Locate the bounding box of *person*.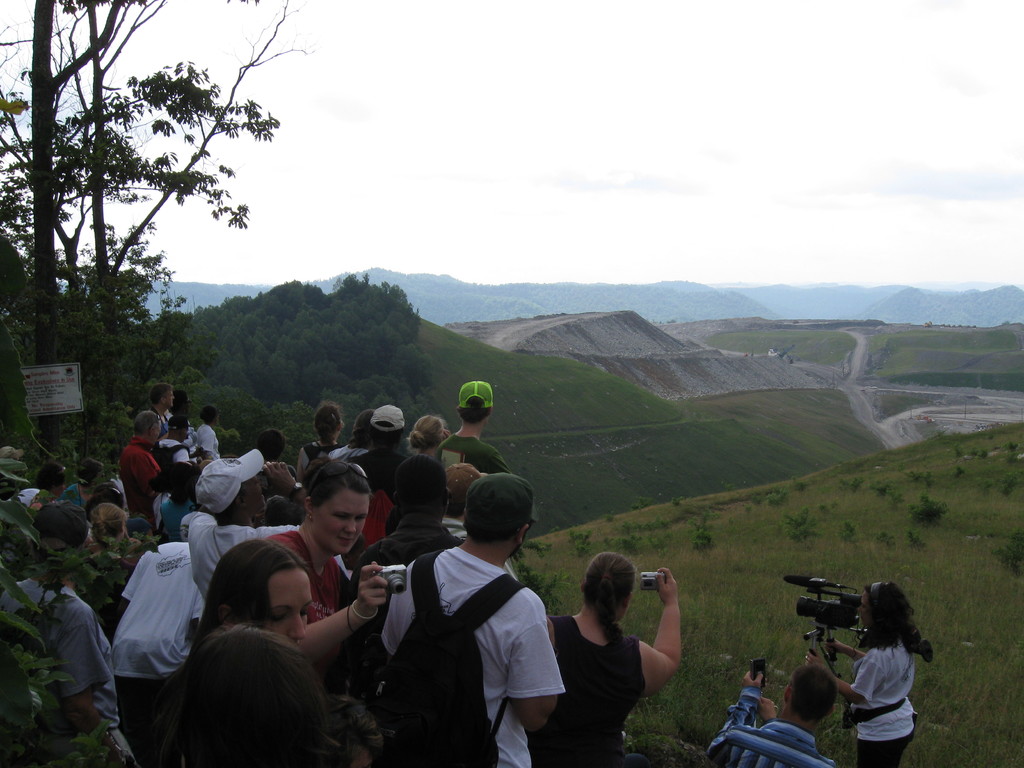
Bounding box: x1=337 y1=400 x2=376 y2=465.
